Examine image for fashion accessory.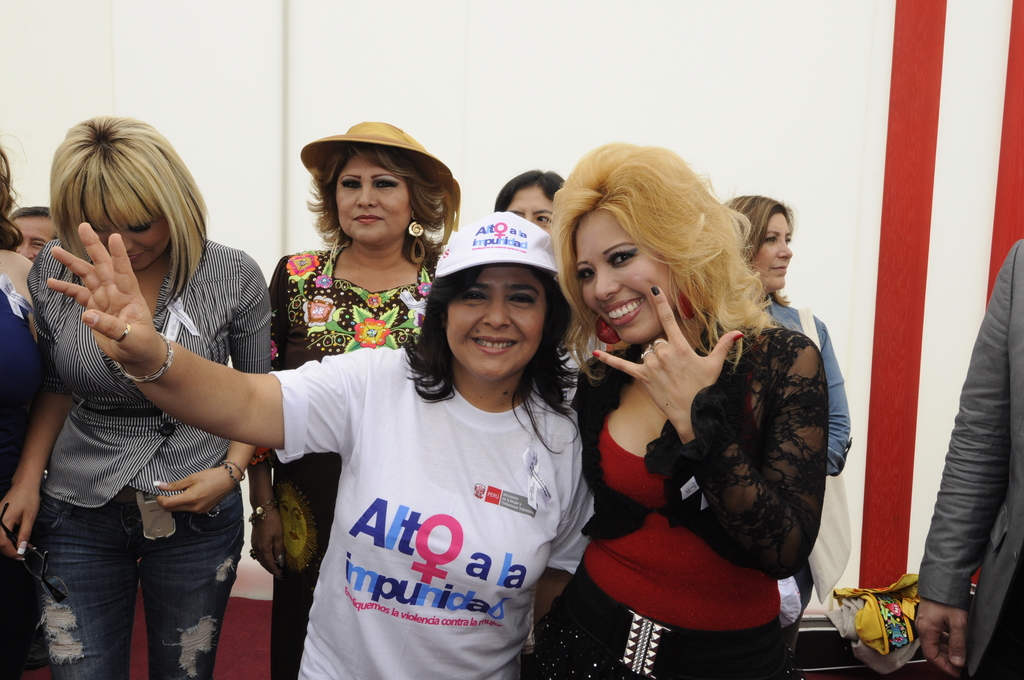
Examination result: crop(116, 323, 129, 341).
